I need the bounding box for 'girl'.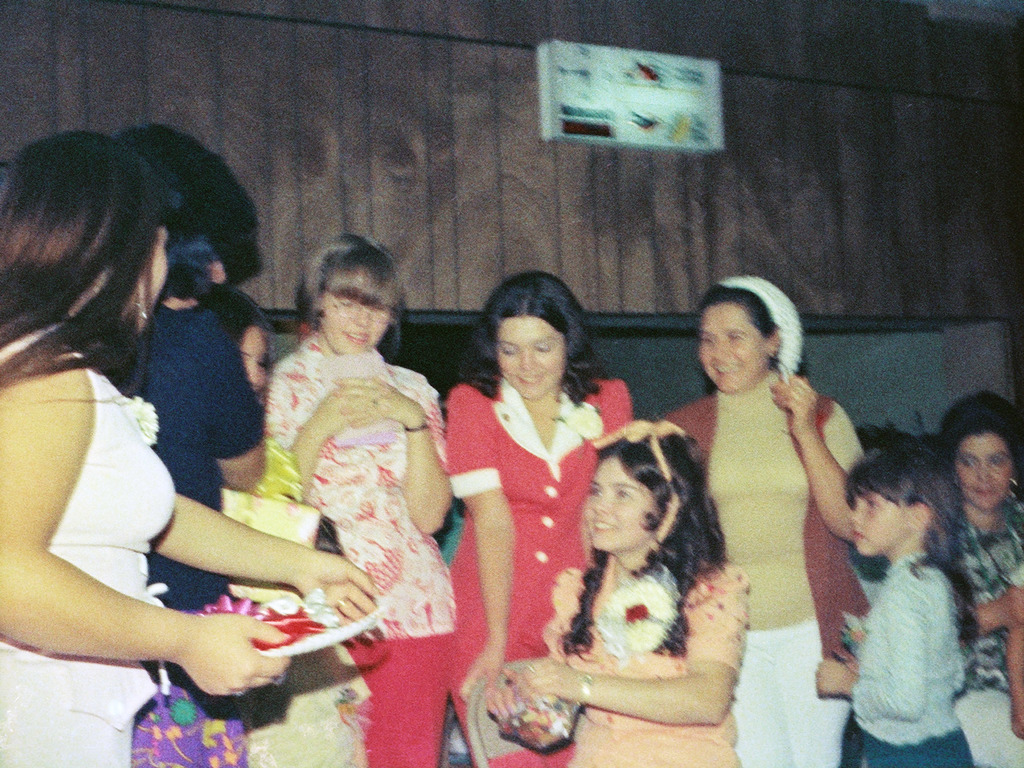
Here it is: 259/243/463/726.
